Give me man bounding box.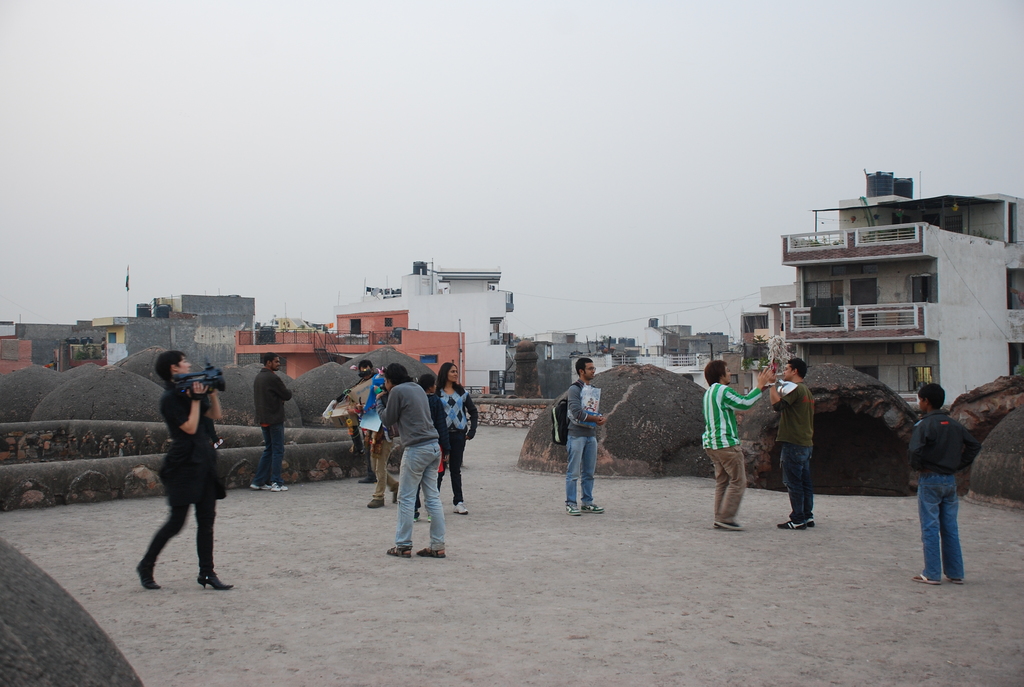
bbox(698, 359, 776, 536).
